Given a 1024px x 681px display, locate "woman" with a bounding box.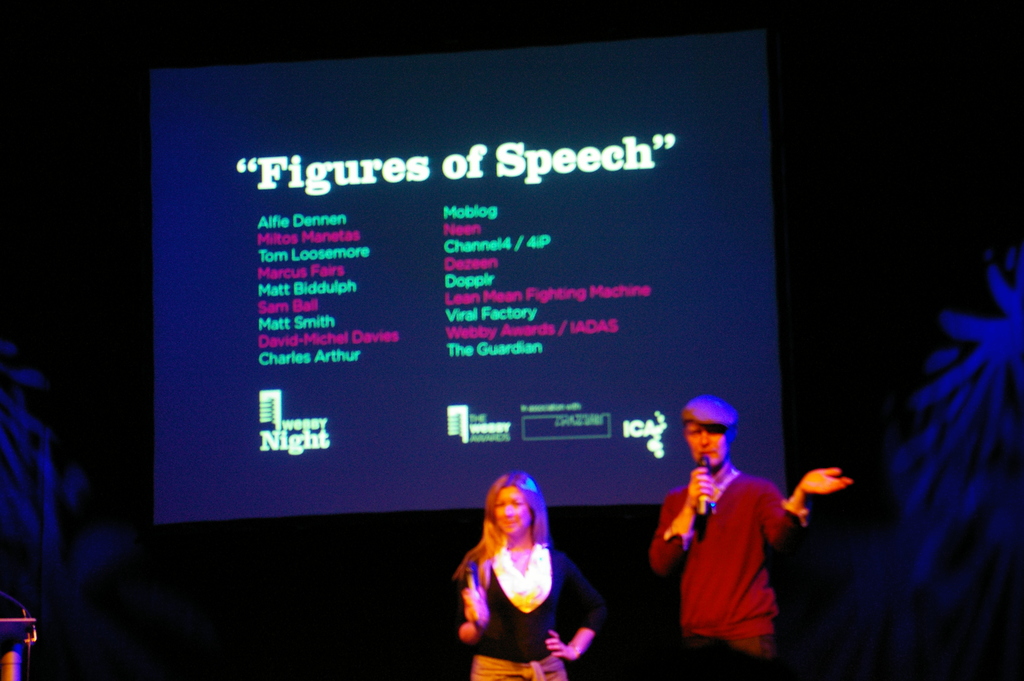
Located: box(458, 469, 592, 656).
